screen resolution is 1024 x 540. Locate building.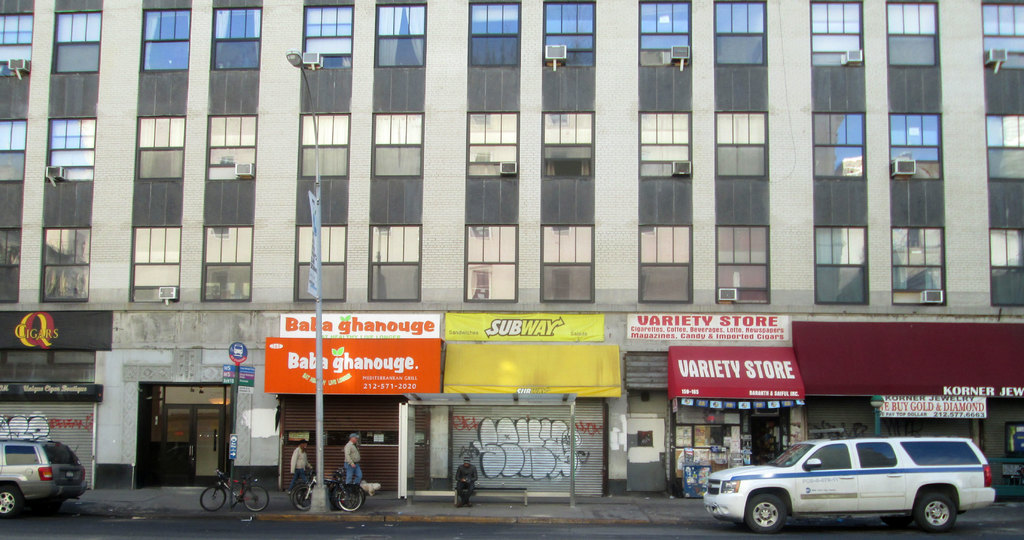
box=[0, 0, 1023, 490].
